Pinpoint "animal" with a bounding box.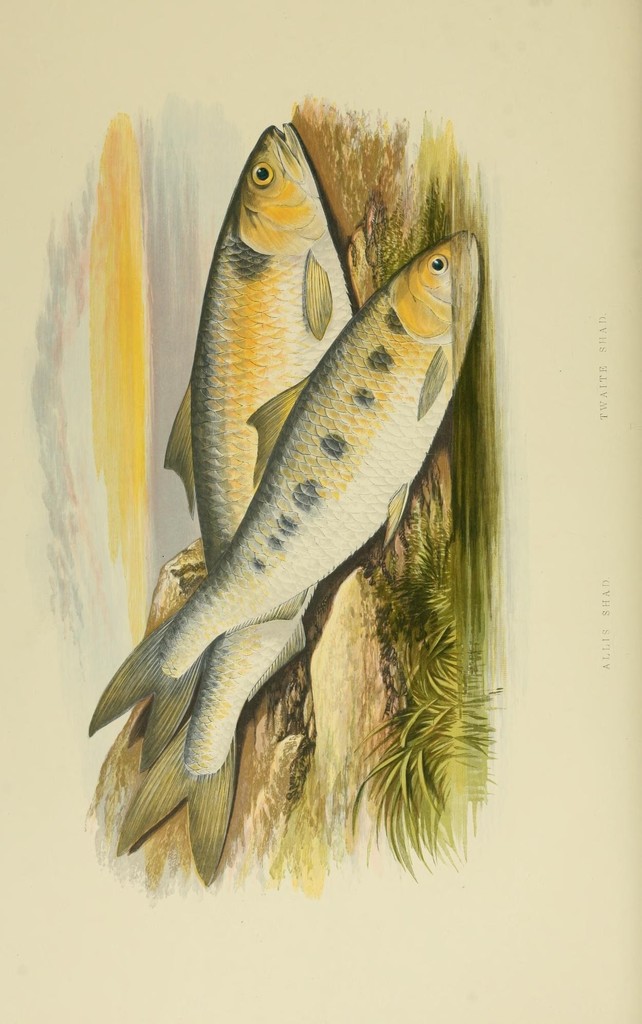
[117,120,355,889].
